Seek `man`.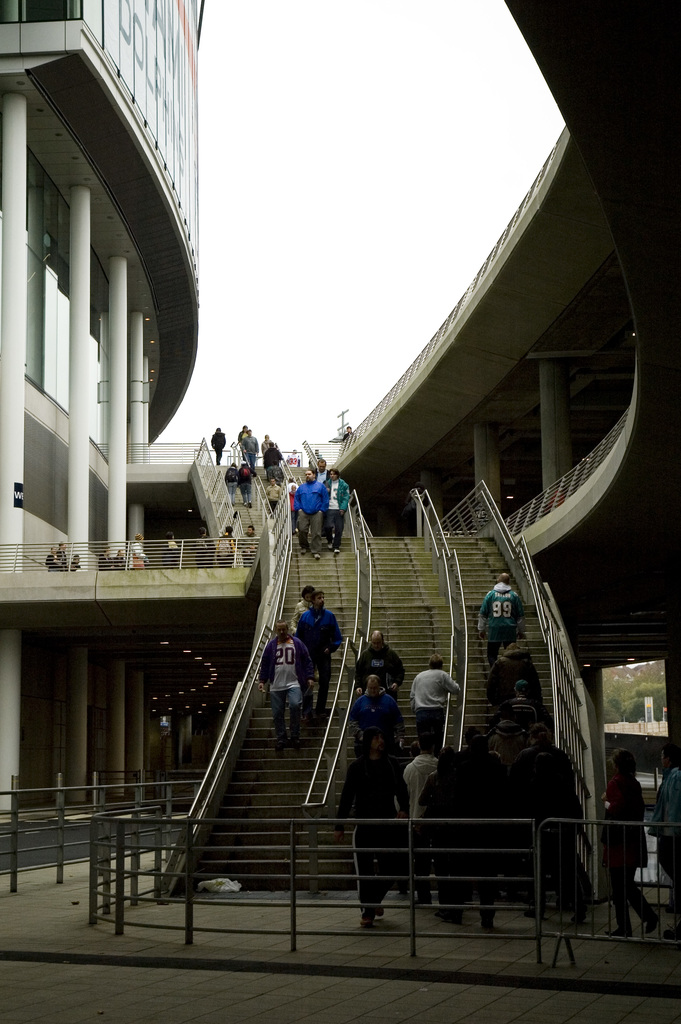
<box>475,572,521,668</box>.
